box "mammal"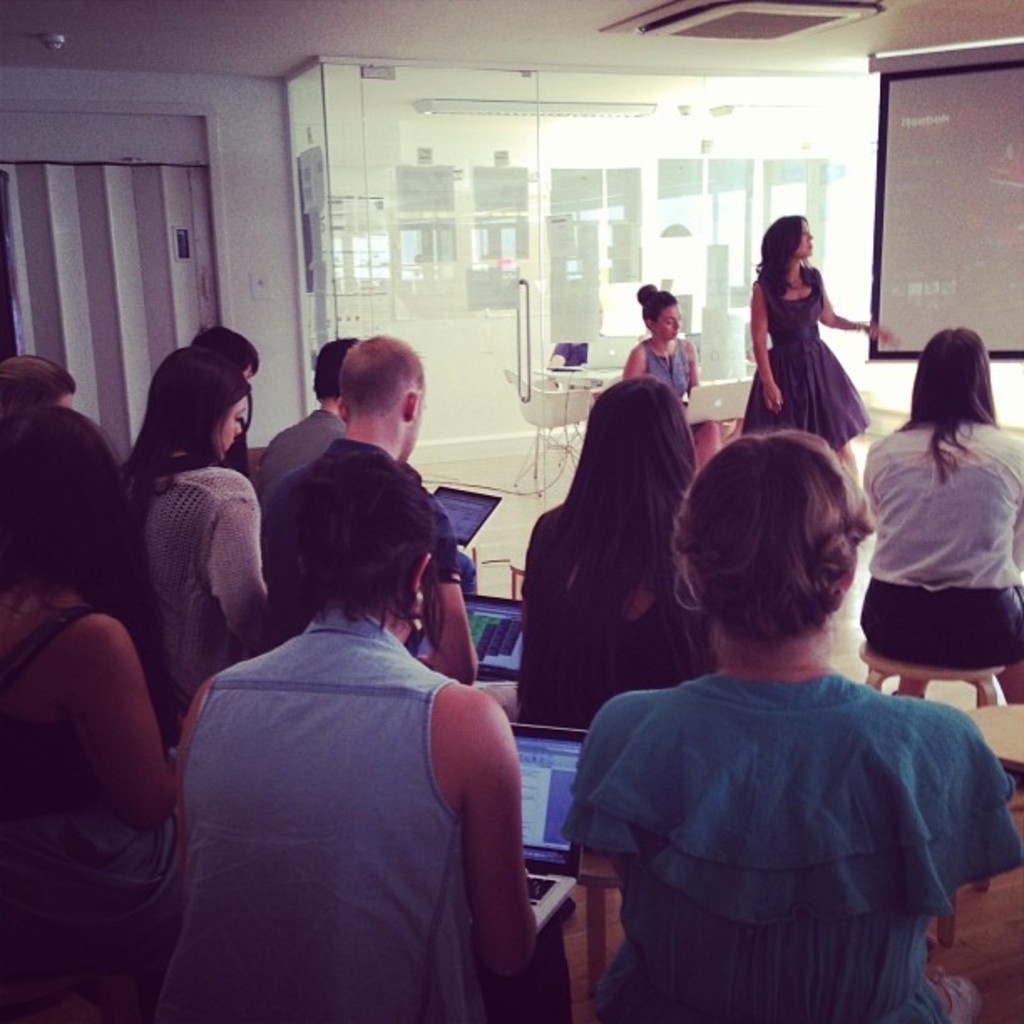
857:323:1022:701
